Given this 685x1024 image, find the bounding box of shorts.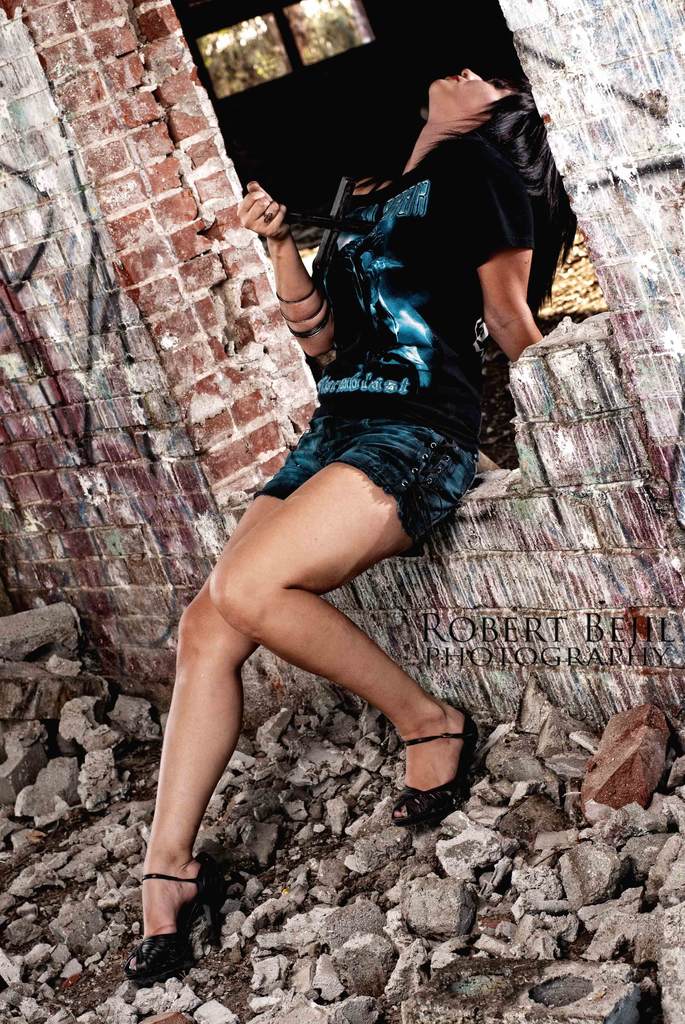
[255, 413, 475, 557].
